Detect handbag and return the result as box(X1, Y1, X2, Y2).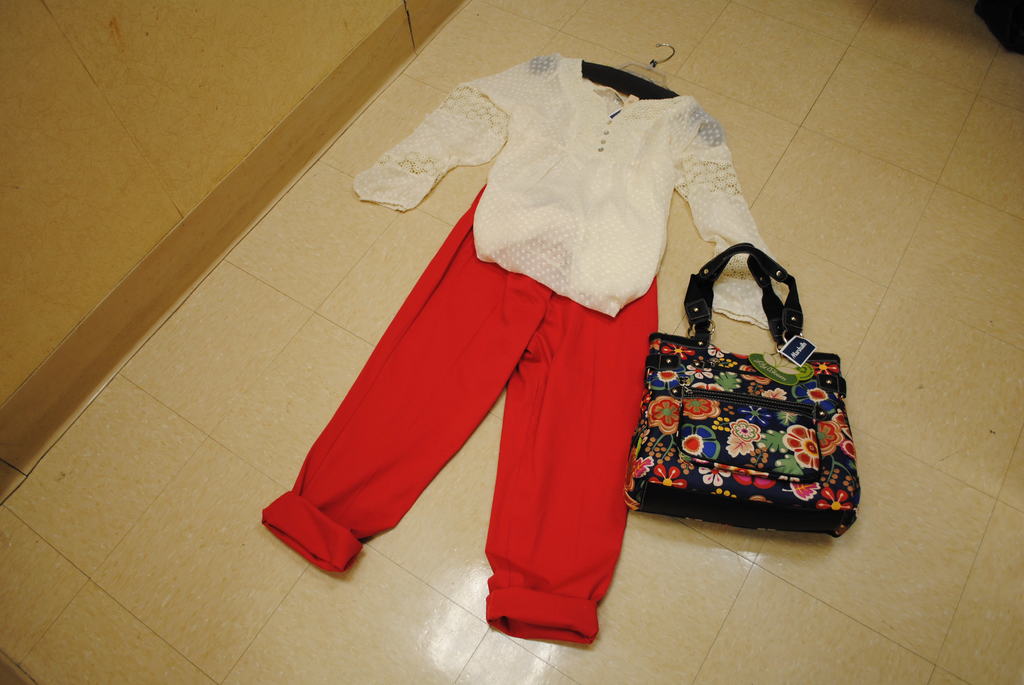
box(633, 240, 862, 543).
